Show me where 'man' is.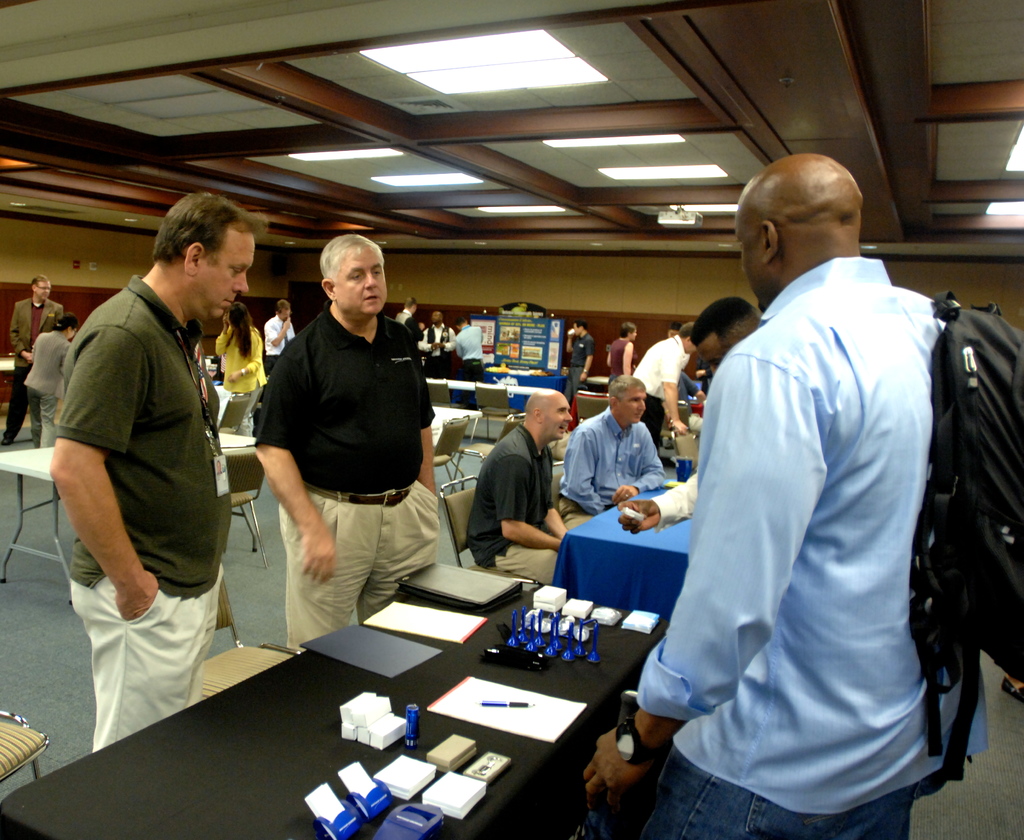
'man' is at box(584, 151, 980, 839).
